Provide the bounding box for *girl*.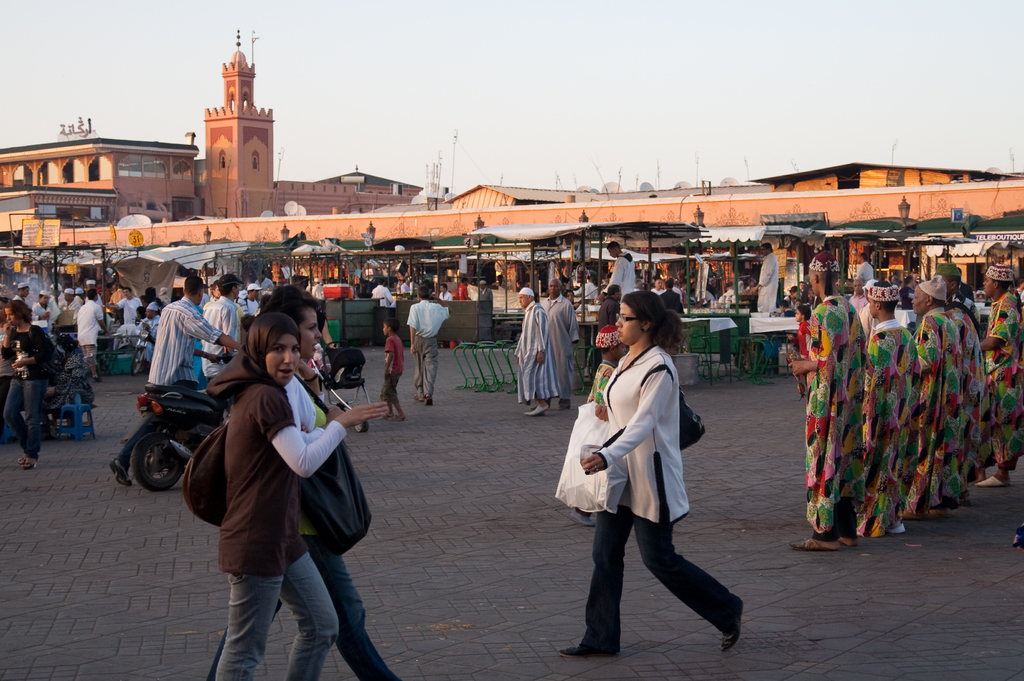
bbox=[556, 294, 742, 655].
